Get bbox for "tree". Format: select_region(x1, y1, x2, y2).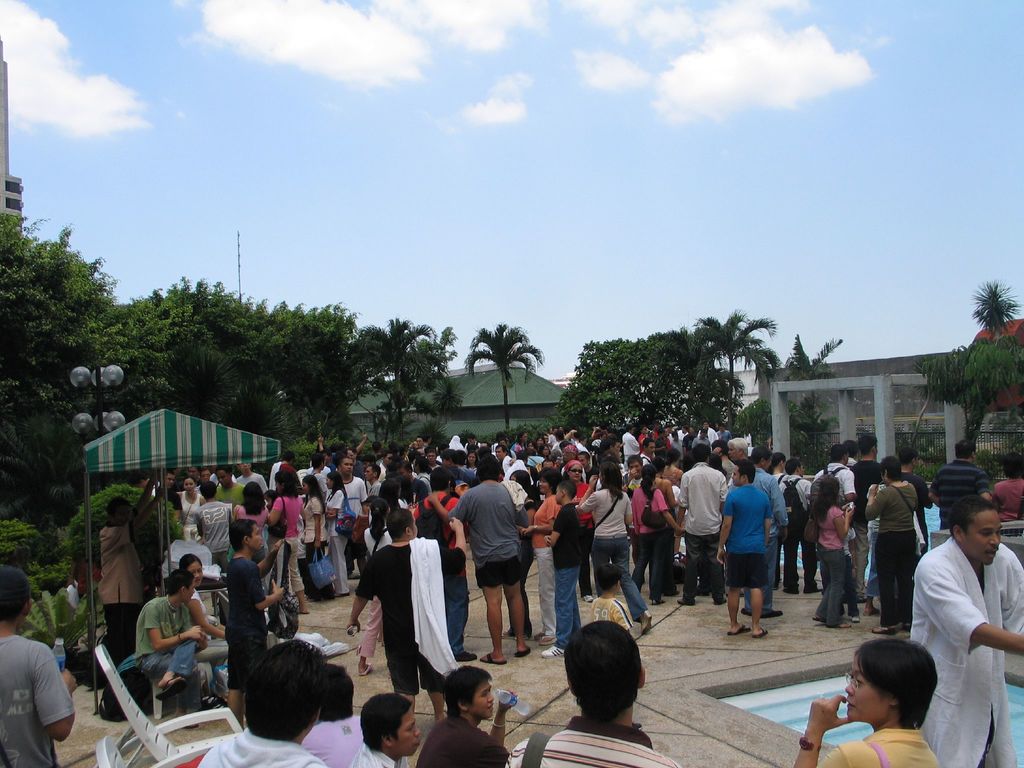
select_region(96, 267, 355, 442).
